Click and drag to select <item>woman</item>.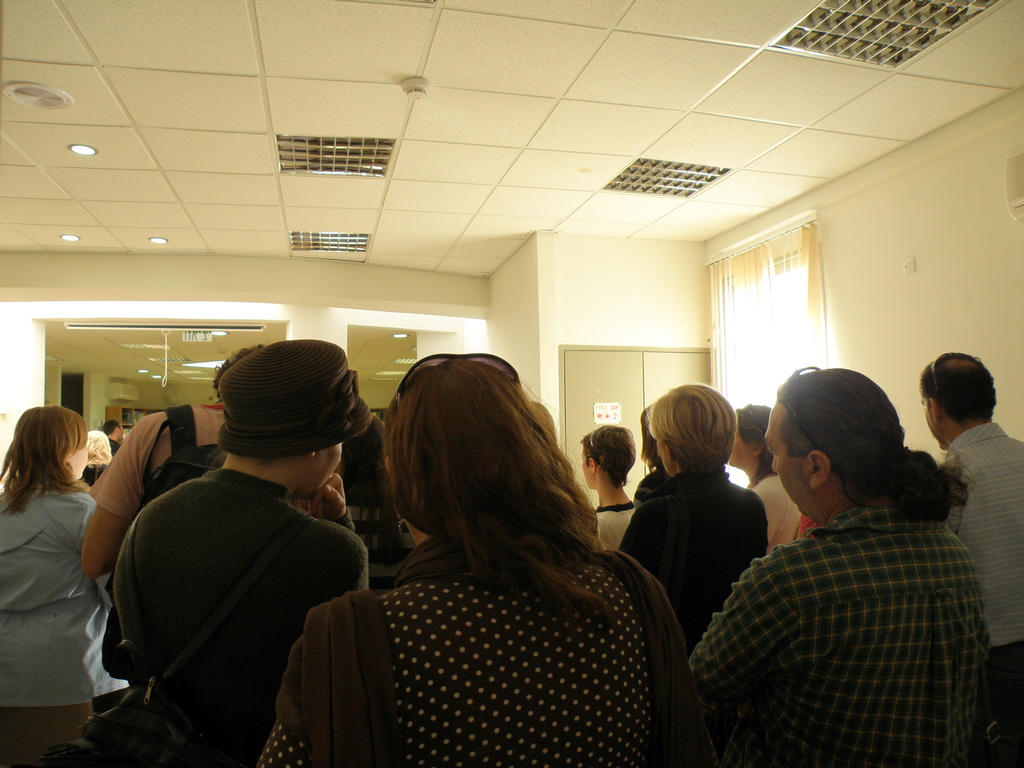
Selection: [x1=299, y1=340, x2=678, y2=767].
